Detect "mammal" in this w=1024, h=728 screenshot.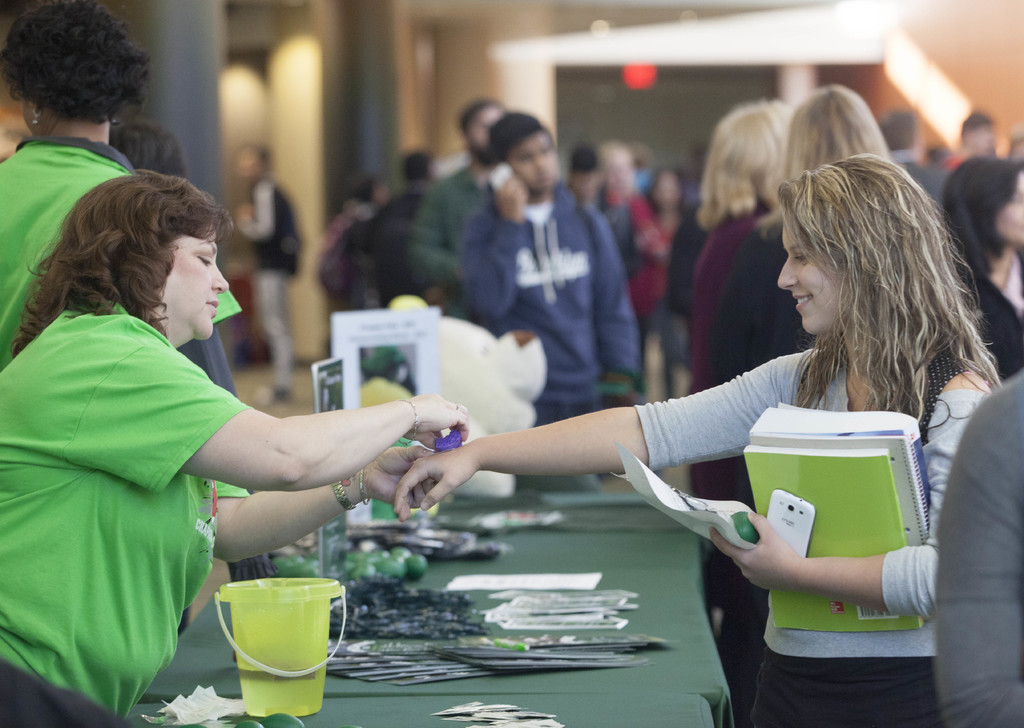
Detection: <region>0, 0, 282, 637</region>.
